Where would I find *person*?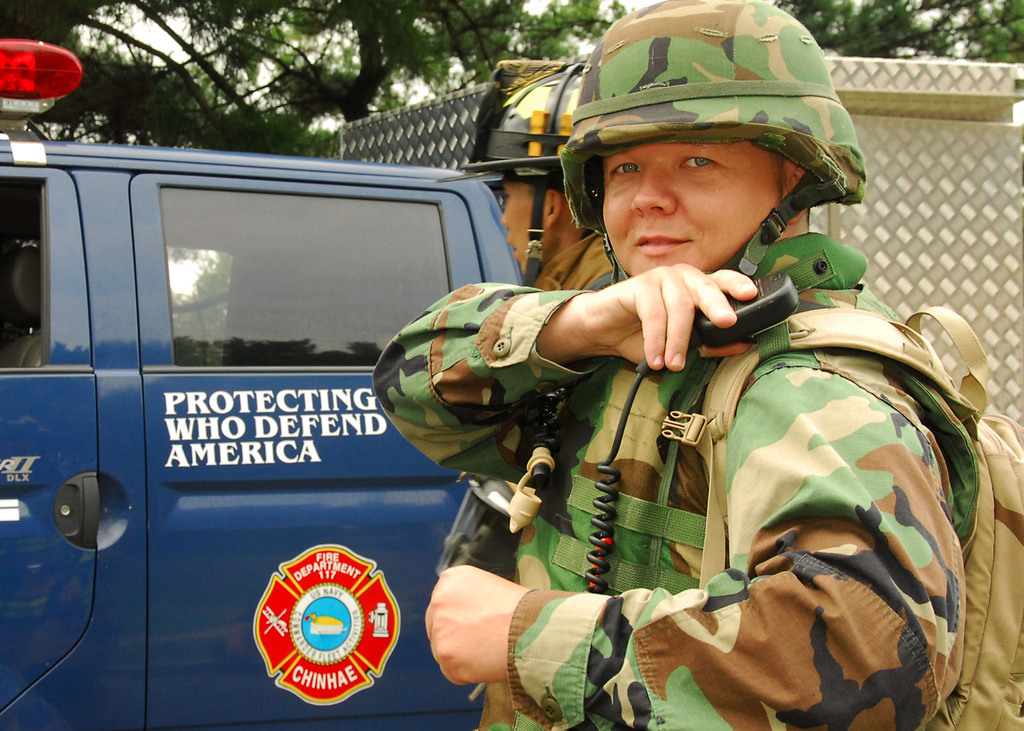
At [x1=374, y1=0, x2=974, y2=730].
